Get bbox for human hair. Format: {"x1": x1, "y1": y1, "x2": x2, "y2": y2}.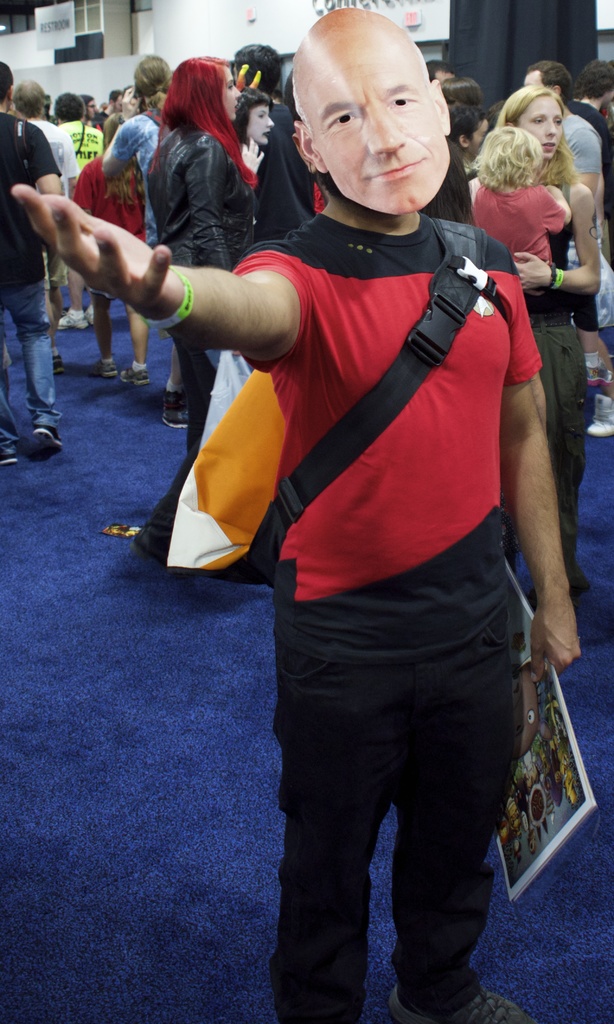
{"x1": 465, "y1": 125, "x2": 547, "y2": 191}.
